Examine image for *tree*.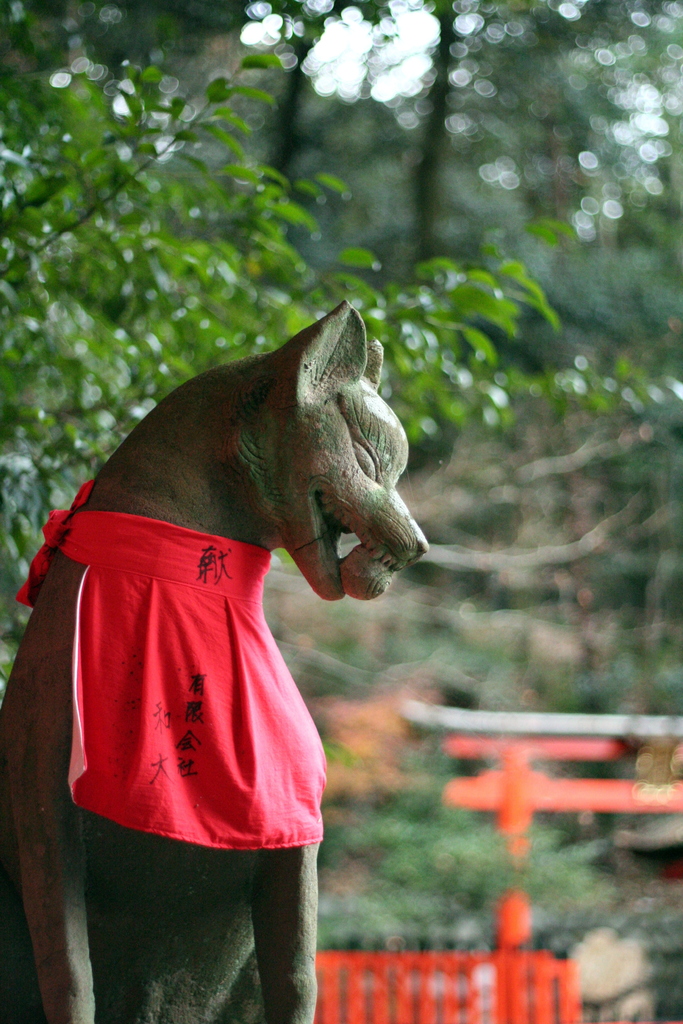
Examination result: [0, 4, 552, 674].
